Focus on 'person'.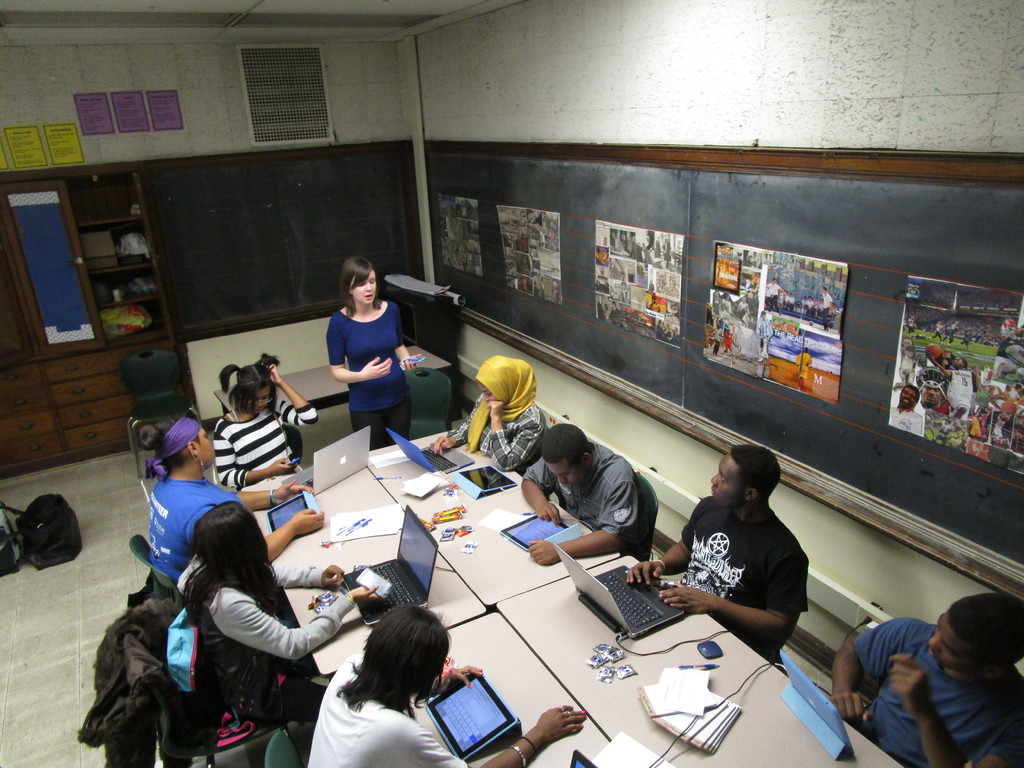
Focused at l=211, t=352, r=324, b=492.
